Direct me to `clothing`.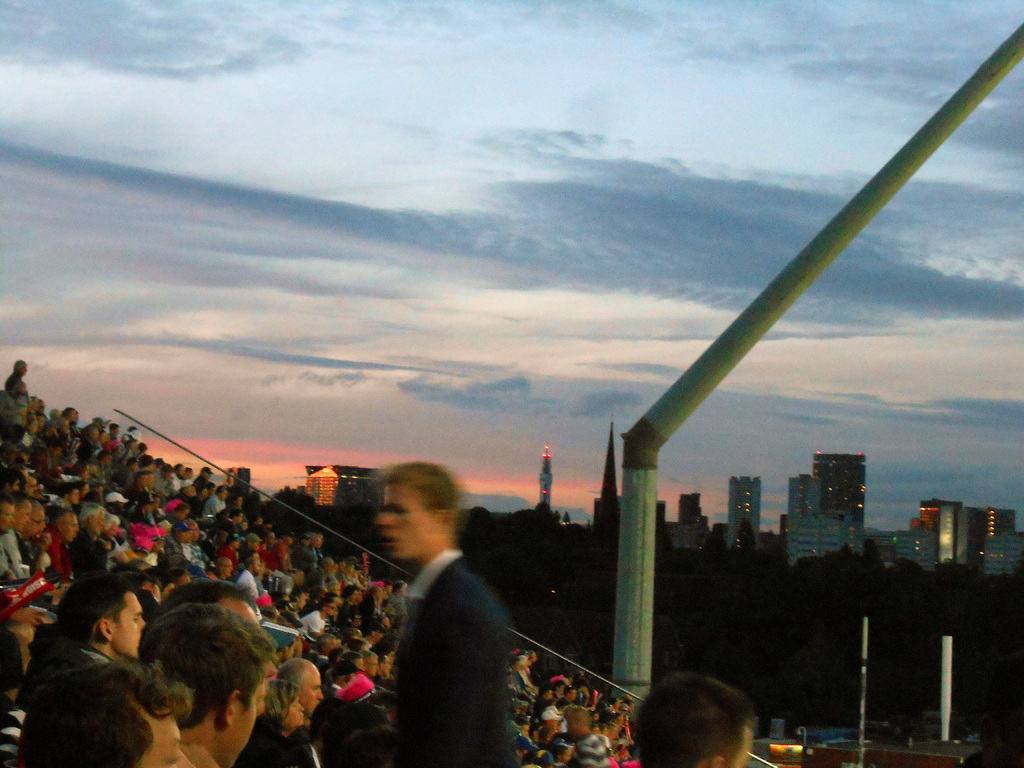
Direction: x1=534 y1=692 x2=562 y2=724.
